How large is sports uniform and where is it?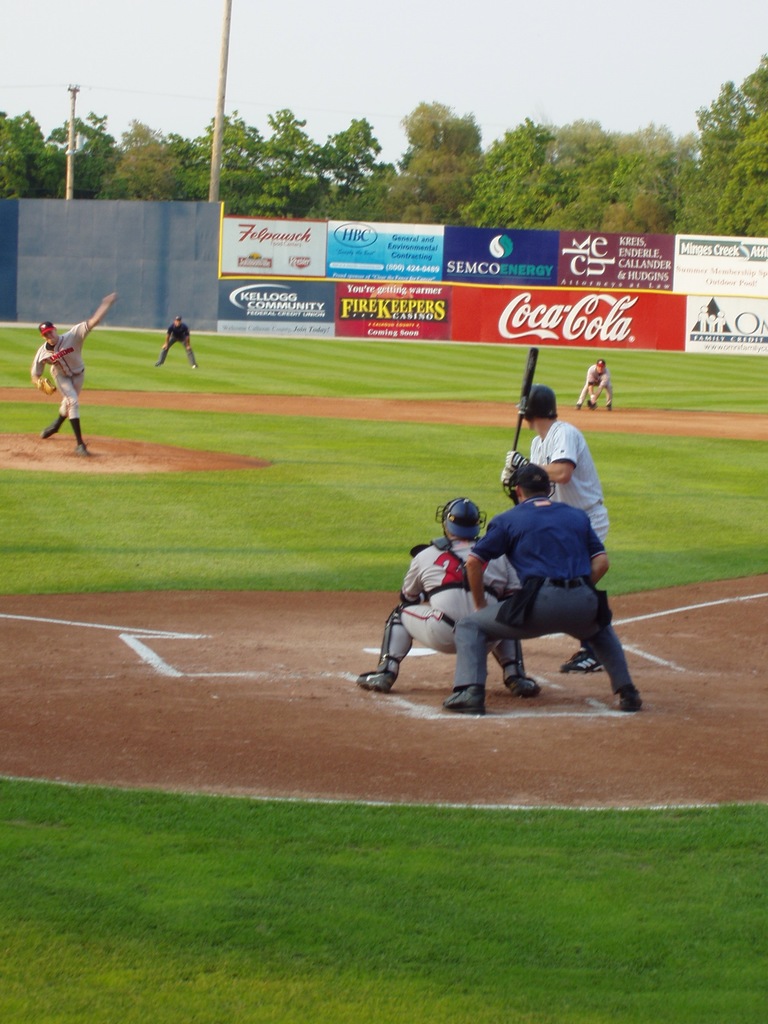
Bounding box: crop(378, 504, 538, 702).
